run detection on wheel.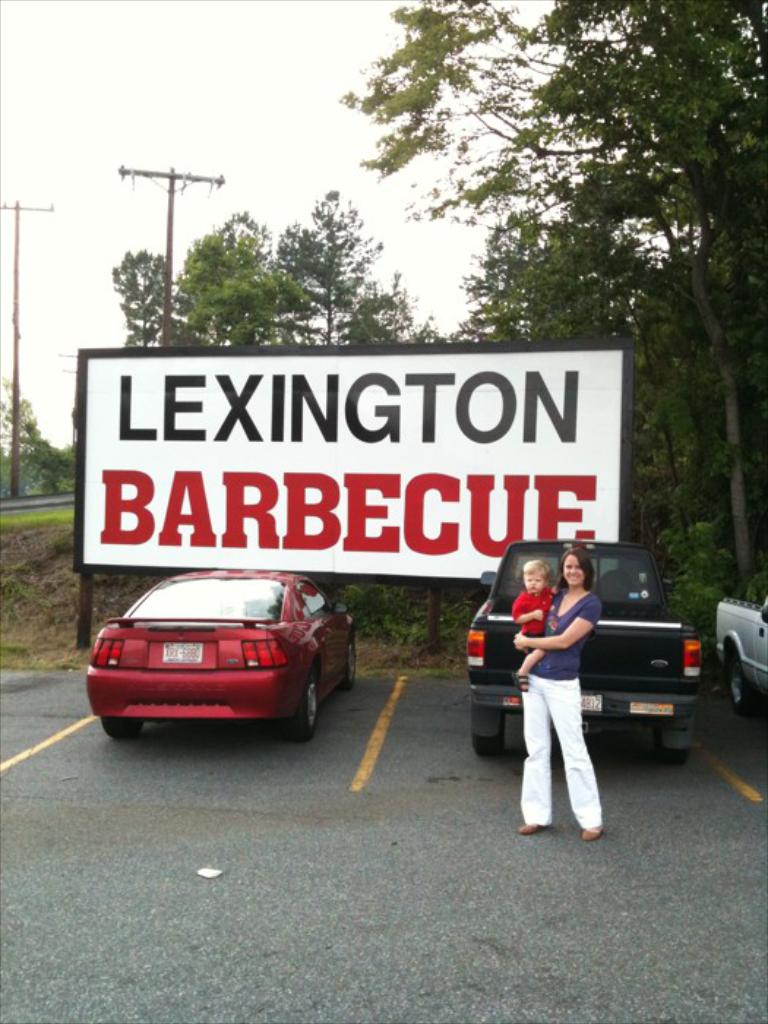
Result: [99,717,140,737].
